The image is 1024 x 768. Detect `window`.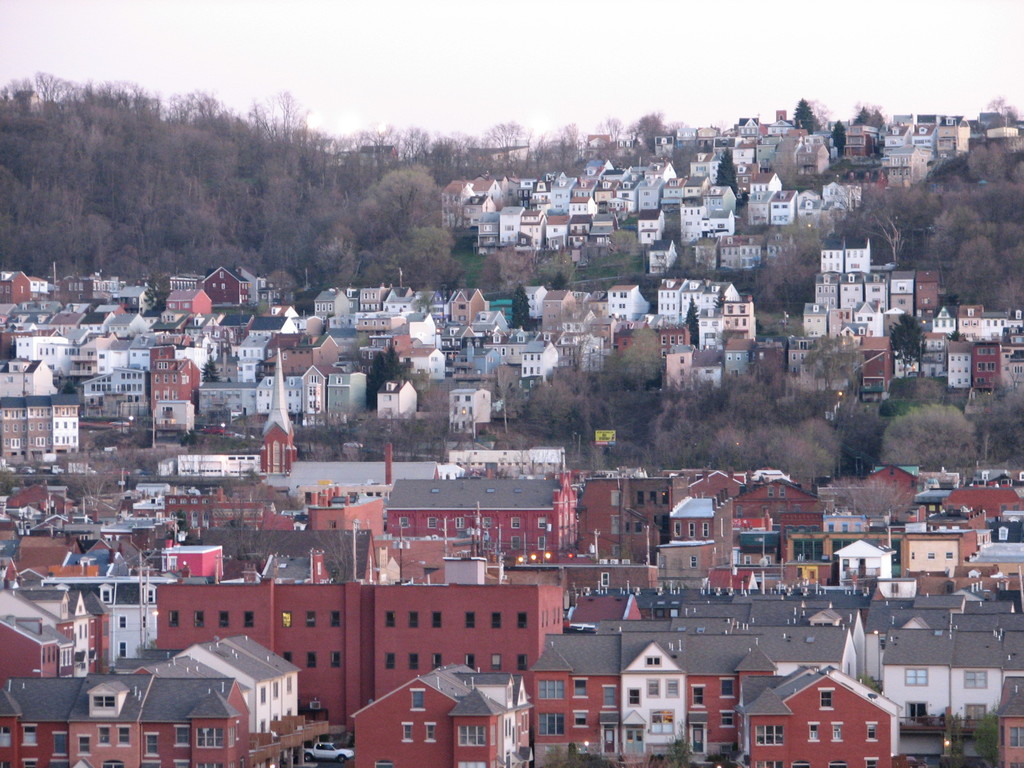
Detection: 424,720,436,740.
